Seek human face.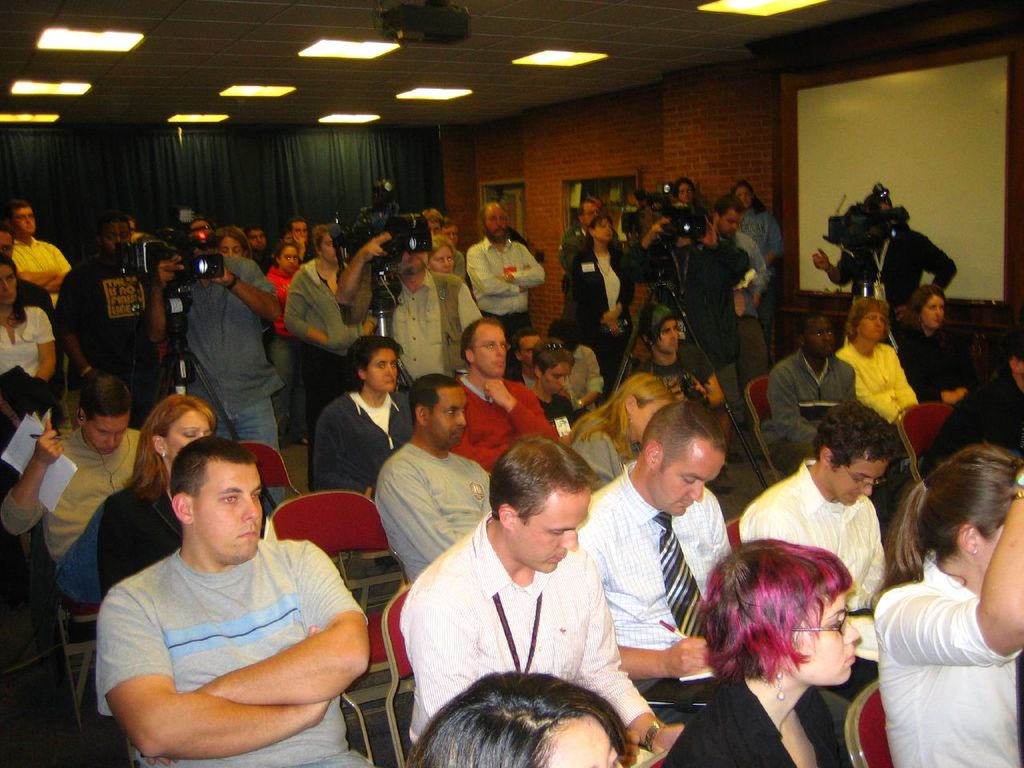
579 203 595 227.
